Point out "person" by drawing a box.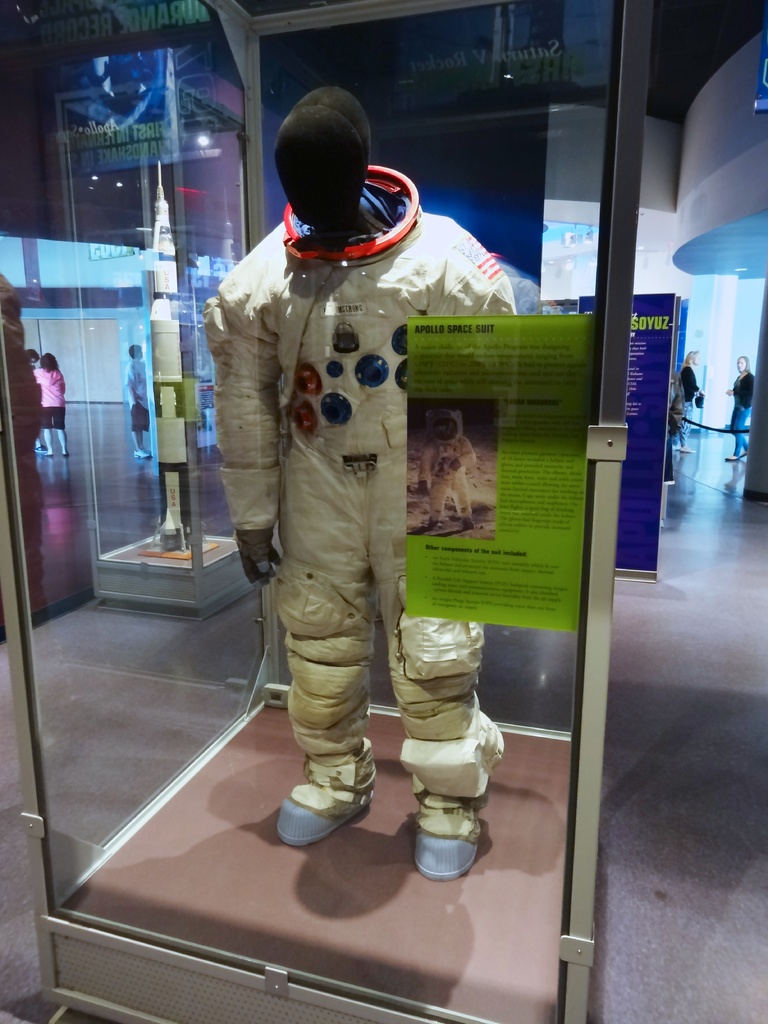
bbox=[126, 344, 157, 456].
